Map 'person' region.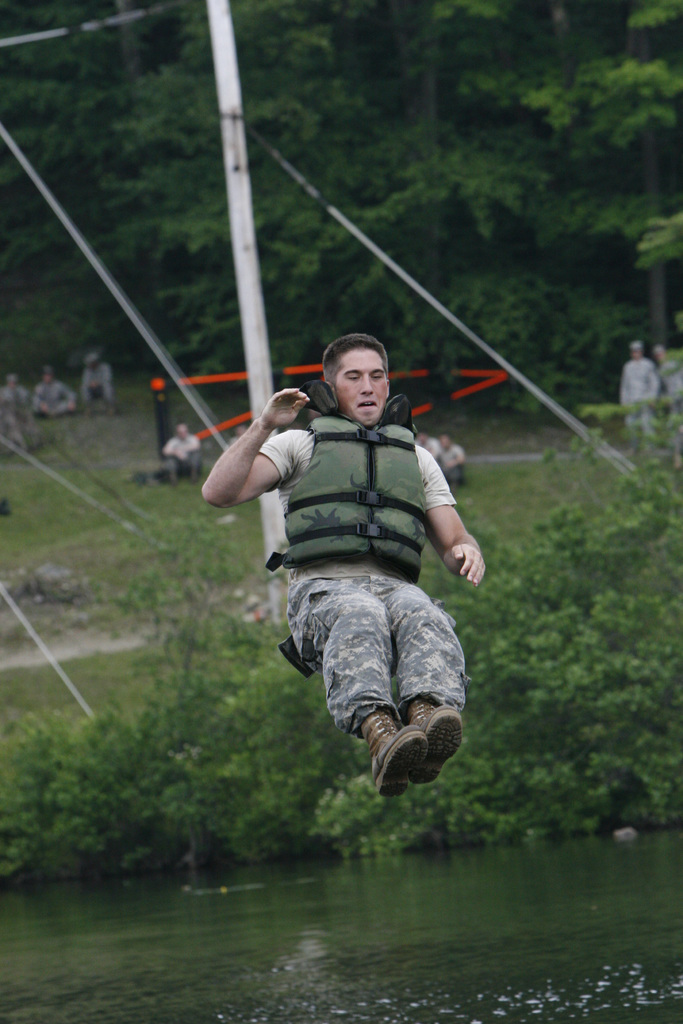
Mapped to left=162, top=426, right=208, bottom=481.
